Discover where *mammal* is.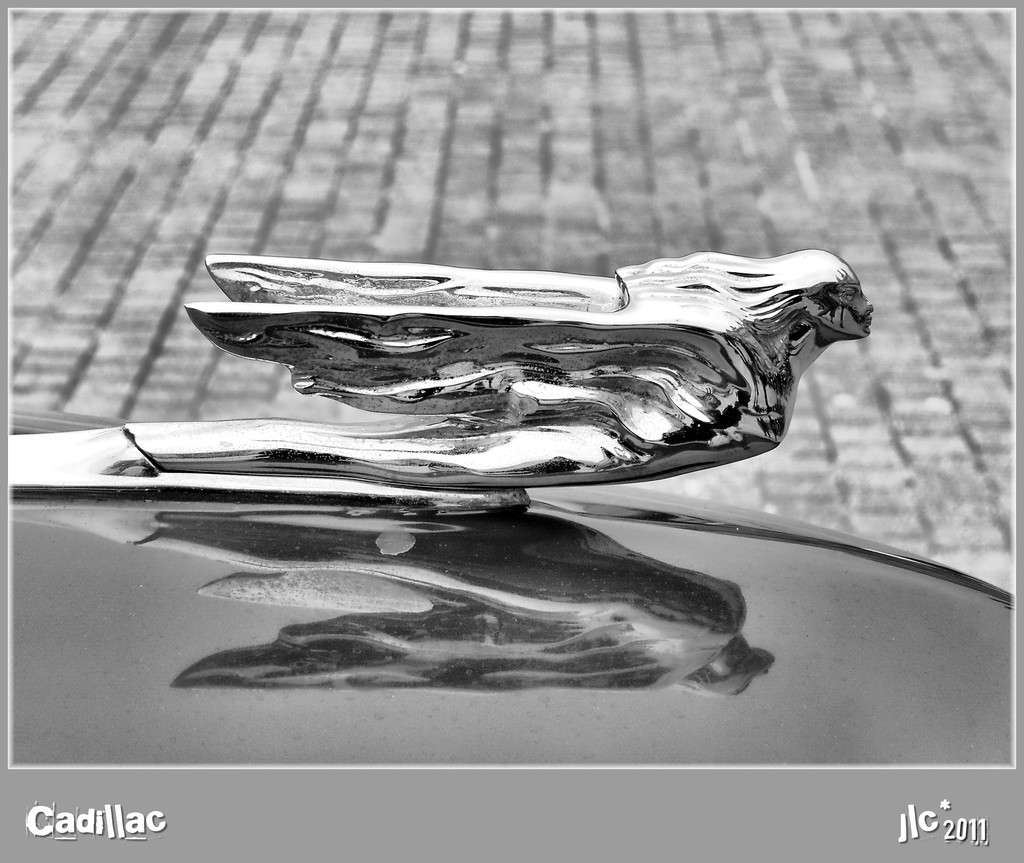
Discovered at [123,250,877,490].
